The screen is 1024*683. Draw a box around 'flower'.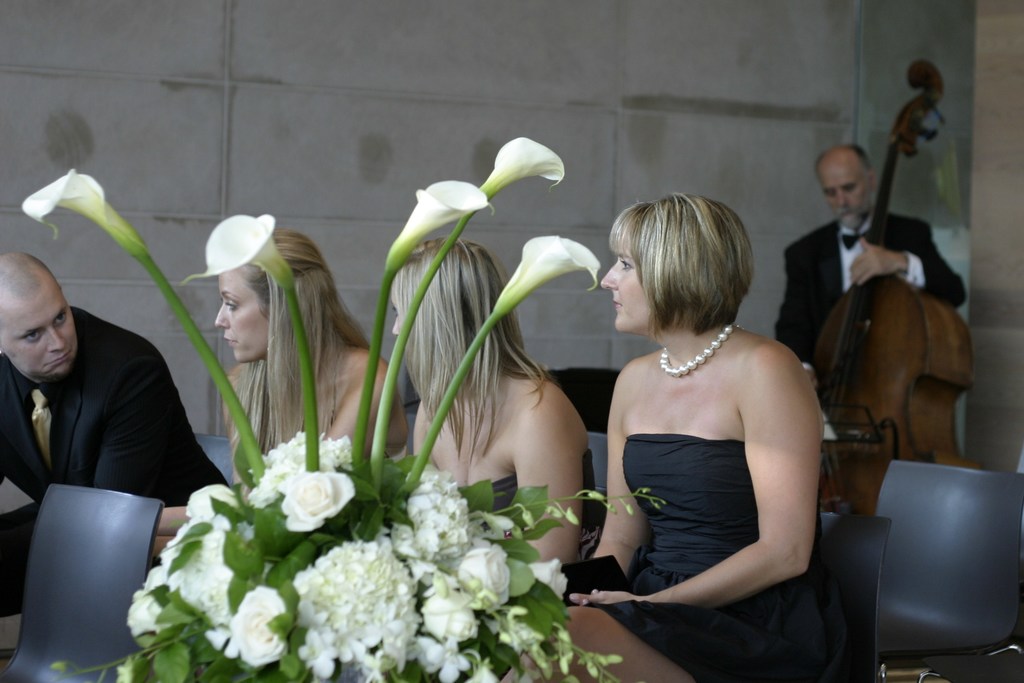
[left=495, top=232, right=601, bottom=321].
